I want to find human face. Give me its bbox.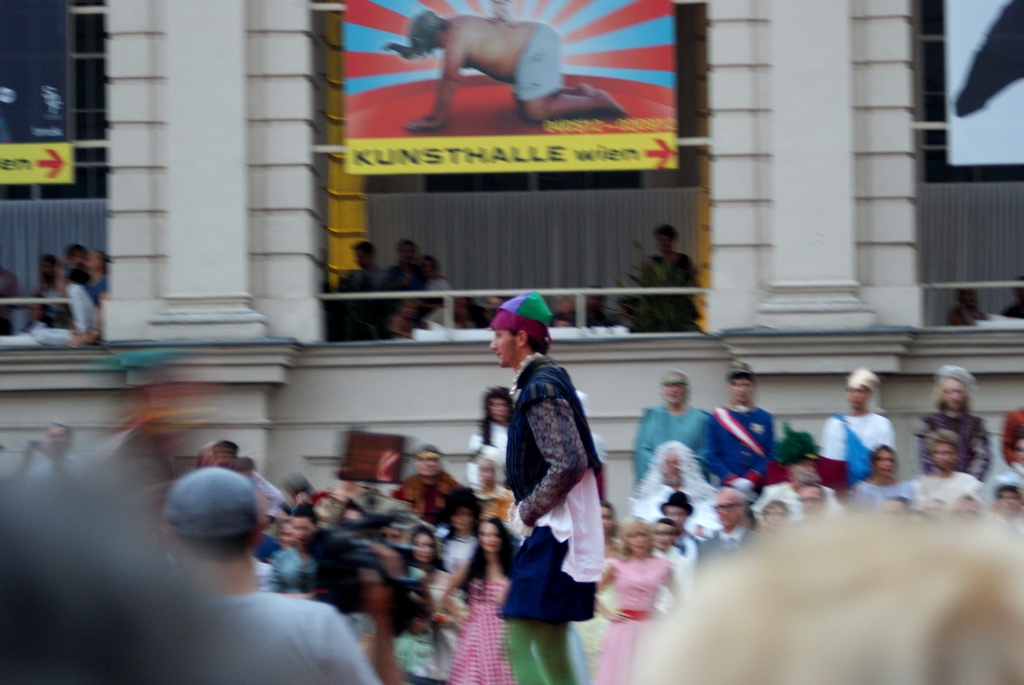
bbox(662, 384, 682, 405).
